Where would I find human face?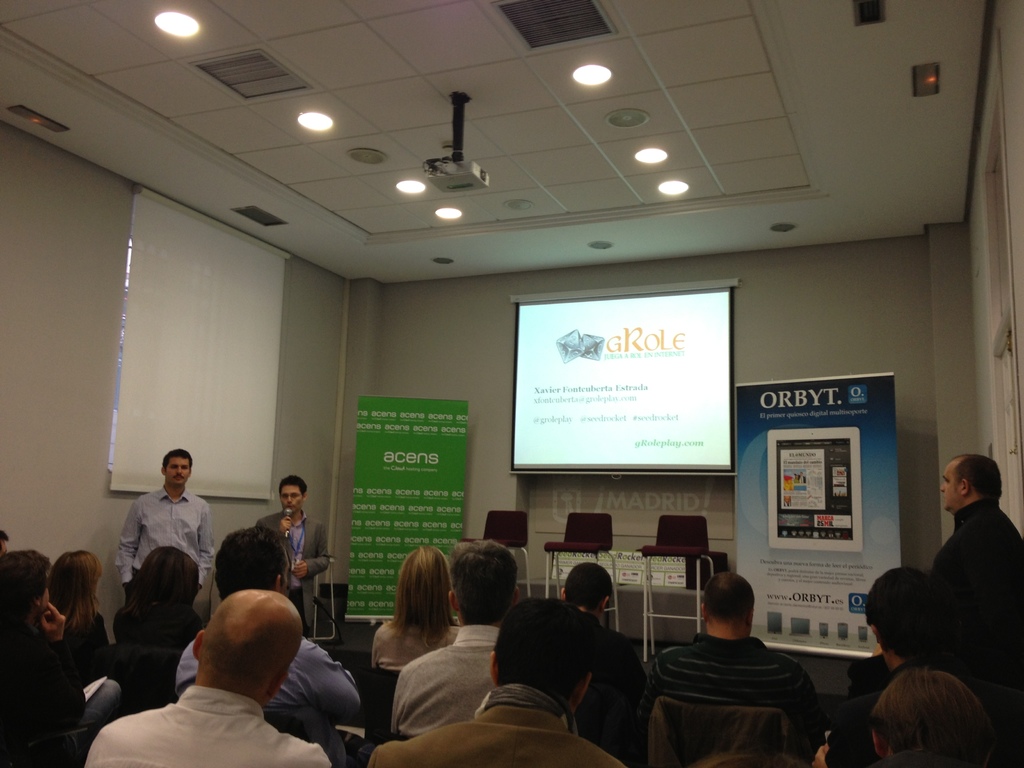
At (283,483,298,516).
